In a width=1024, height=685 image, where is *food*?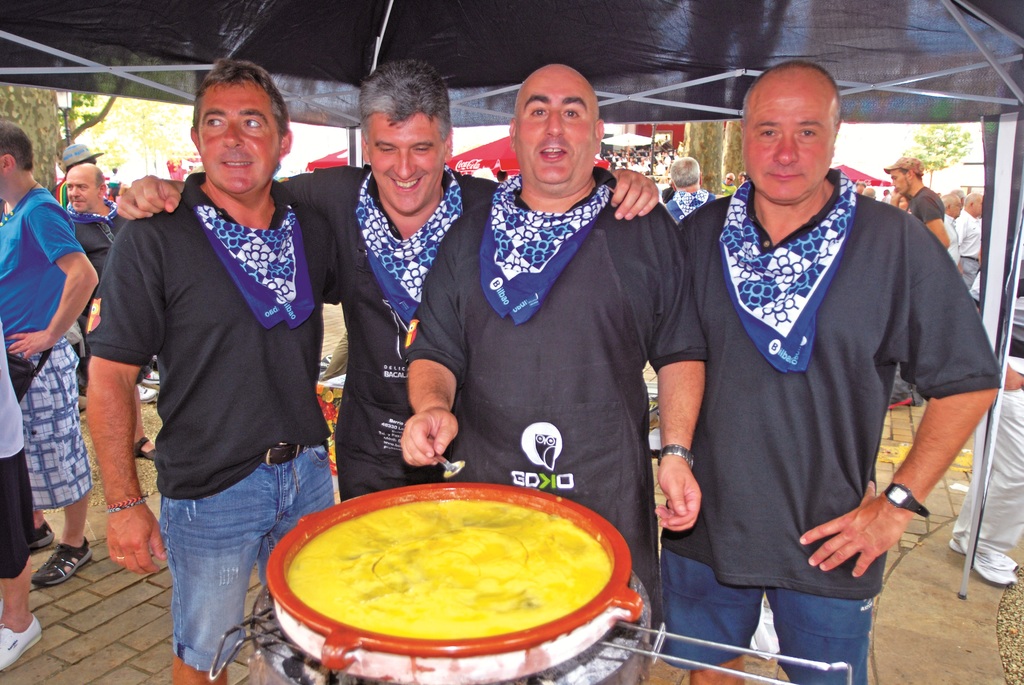
select_region(275, 488, 614, 643).
